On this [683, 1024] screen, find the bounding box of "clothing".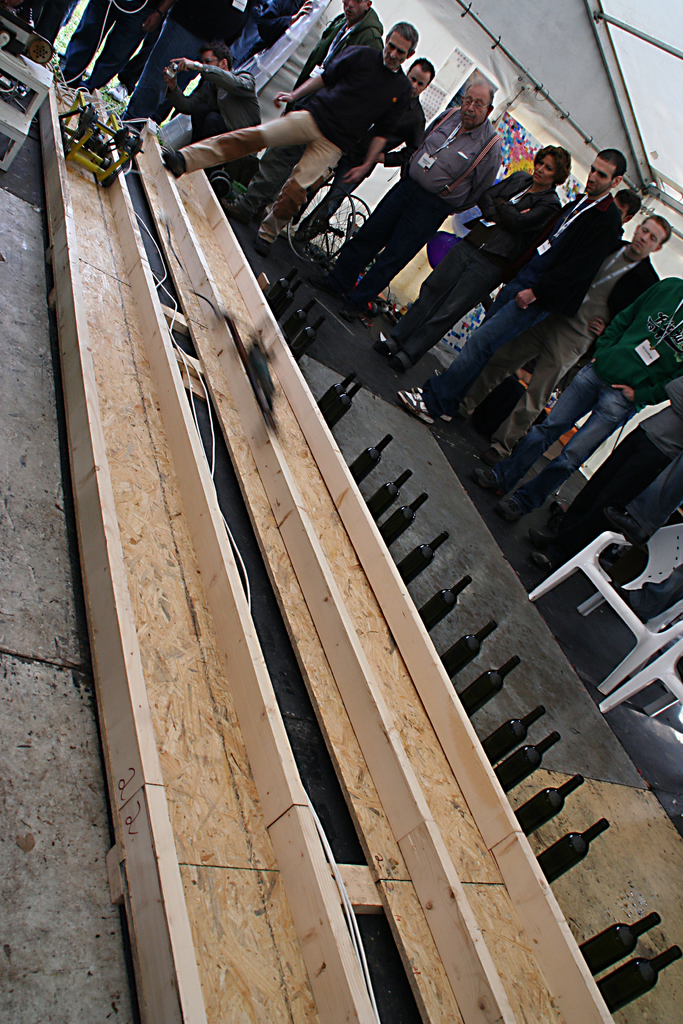
Bounding box: [291,3,393,113].
